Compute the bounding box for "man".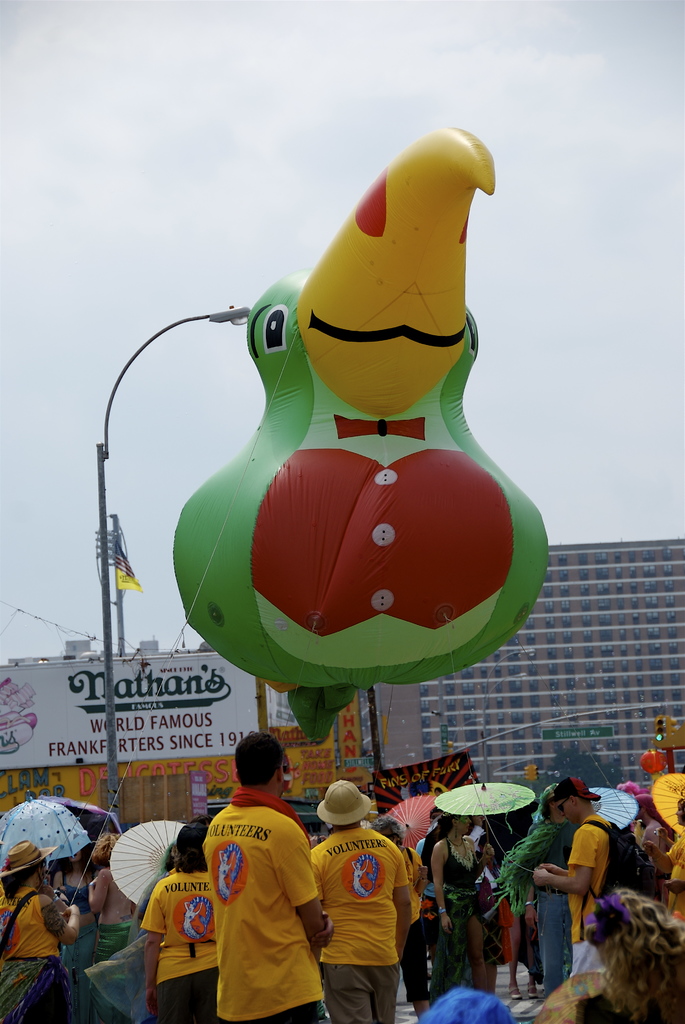
310 777 417 1023.
